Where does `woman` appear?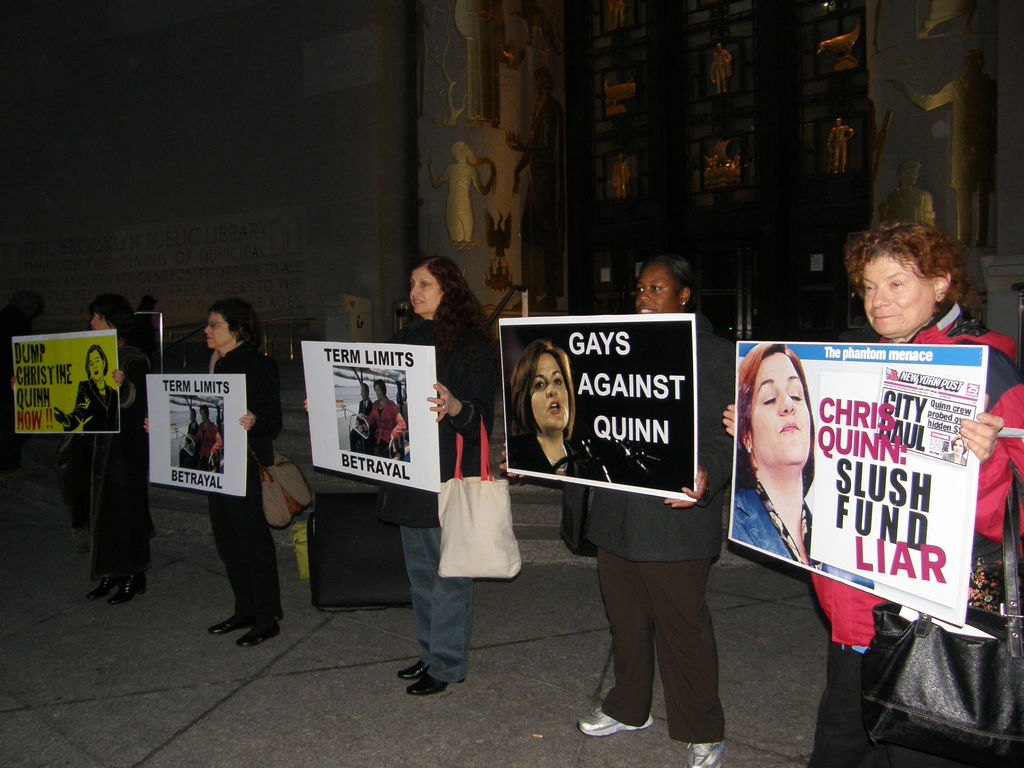
Appears at l=501, t=255, r=731, b=767.
